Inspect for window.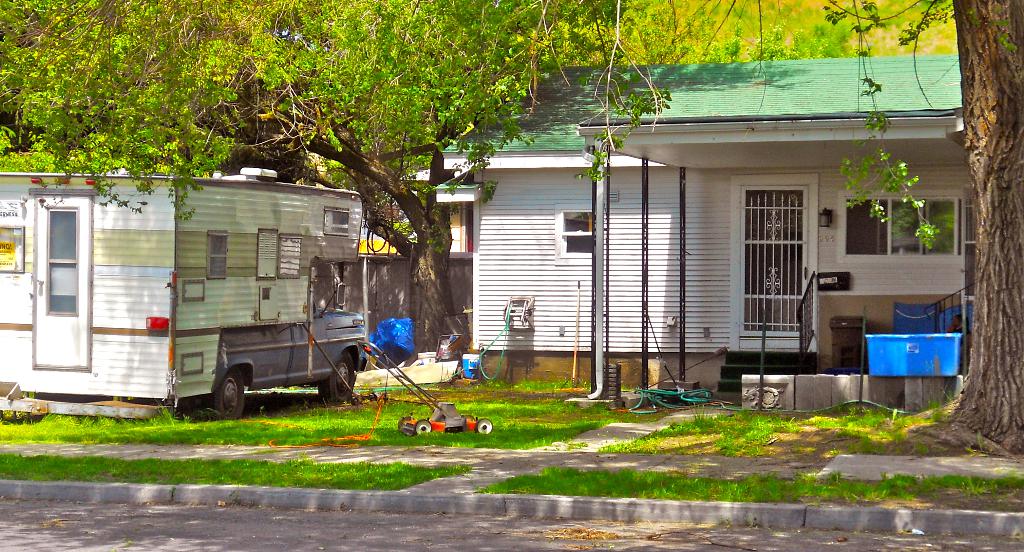
Inspection: region(204, 231, 228, 280).
